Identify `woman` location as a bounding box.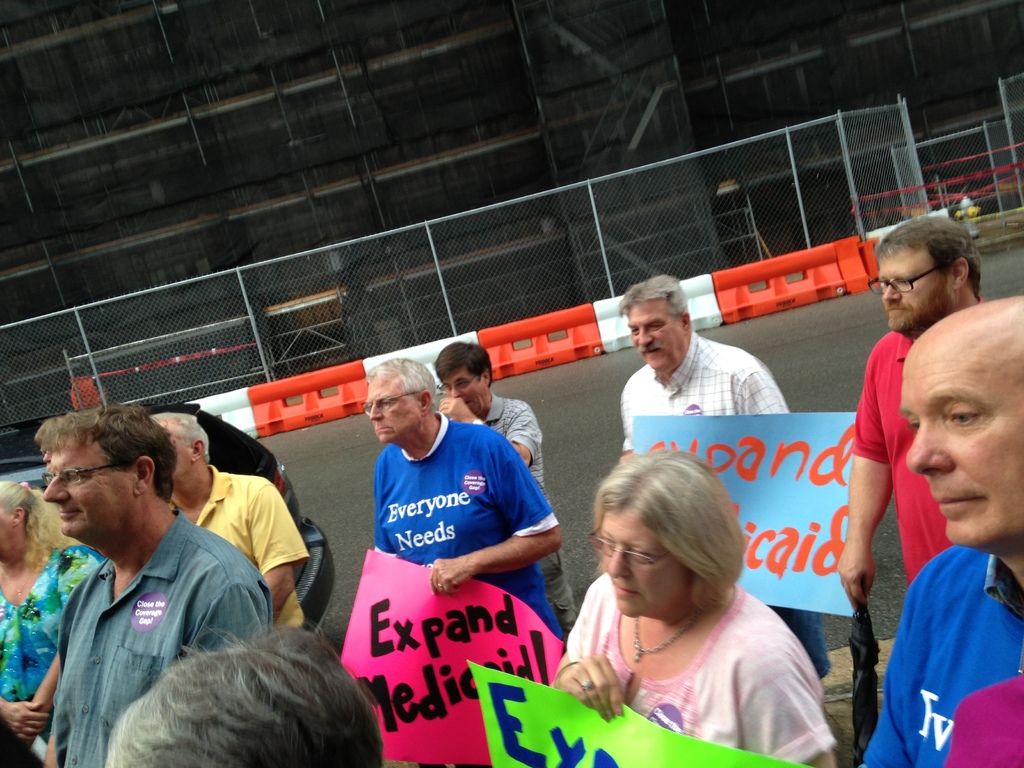
select_region(555, 452, 833, 767).
